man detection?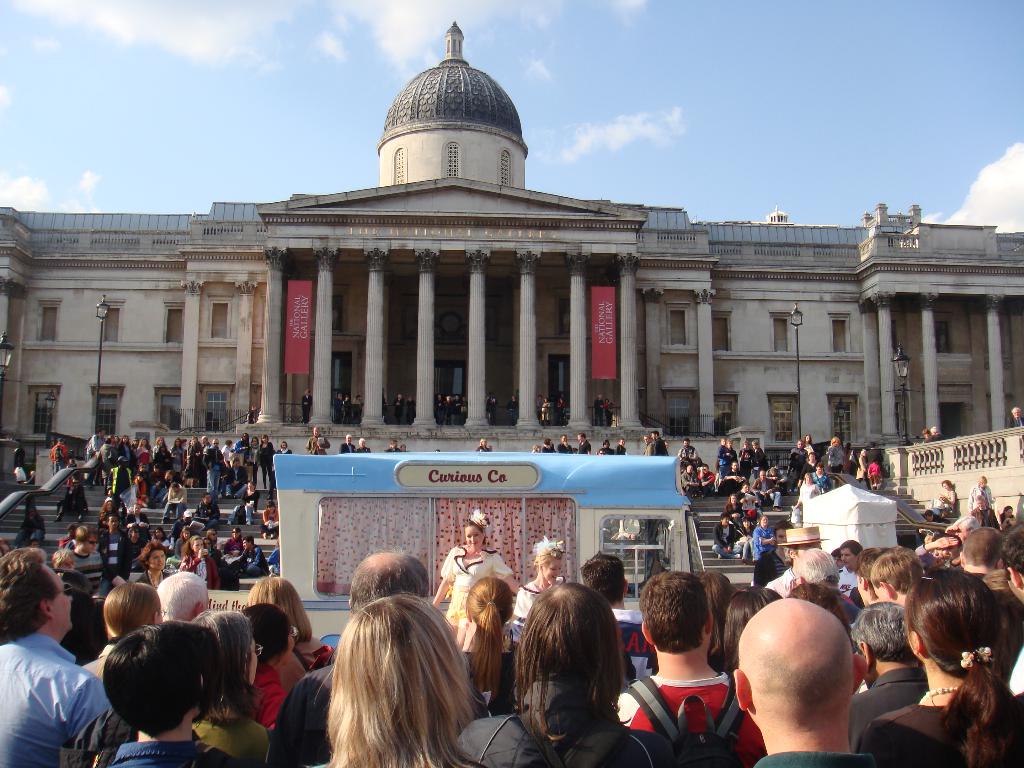
386:440:404:451
